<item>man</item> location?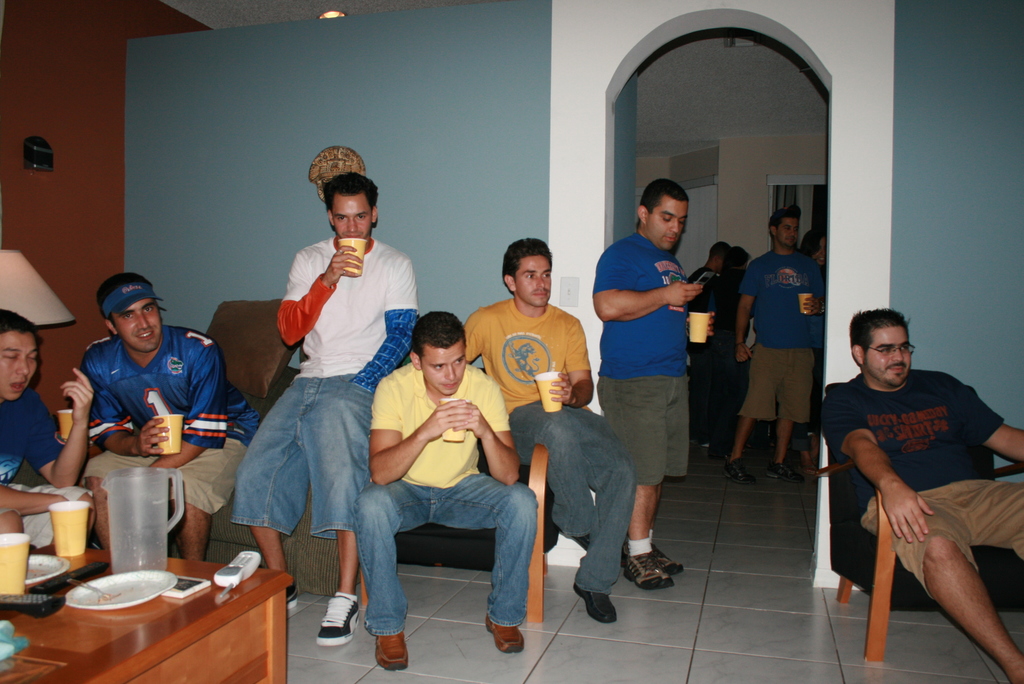
(589, 177, 703, 590)
